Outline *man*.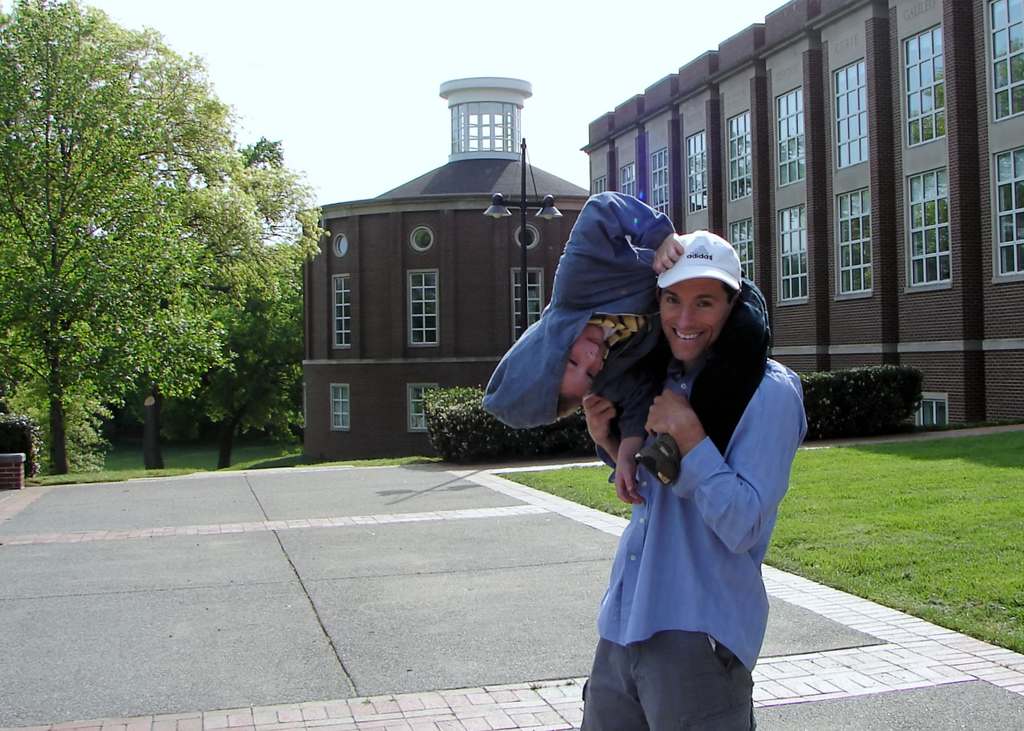
Outline: 564:222:806:702.
